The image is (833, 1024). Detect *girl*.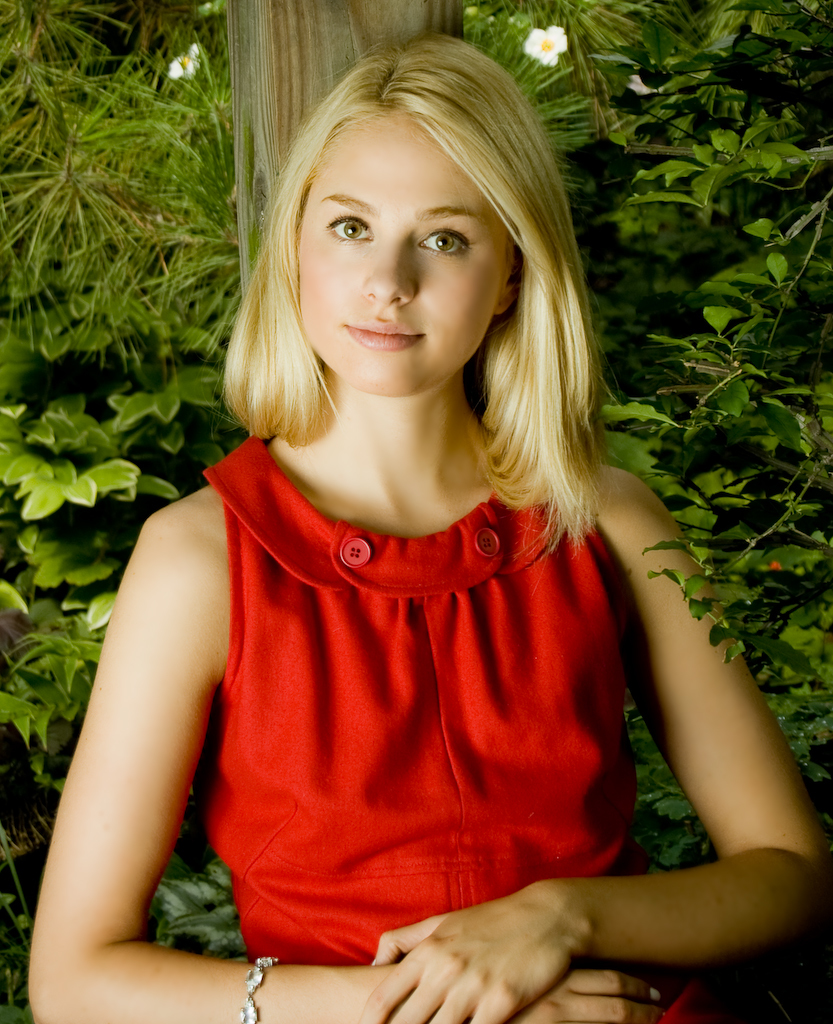
Detection: detection(24, 24, 832, 1023).
